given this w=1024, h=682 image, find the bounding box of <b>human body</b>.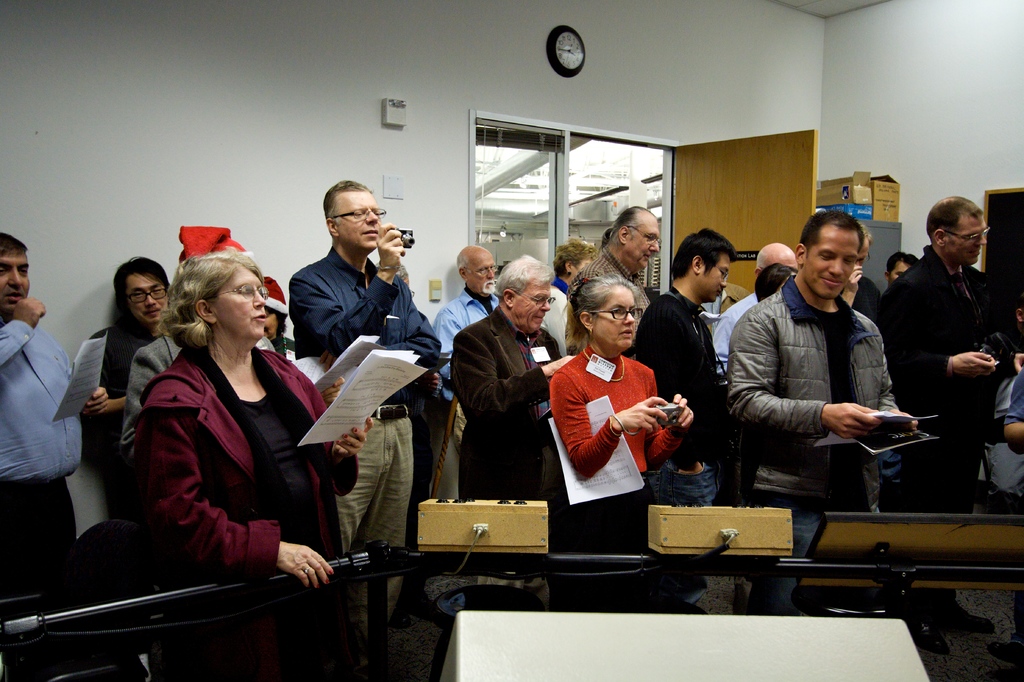
79, 325, 173, 512.
